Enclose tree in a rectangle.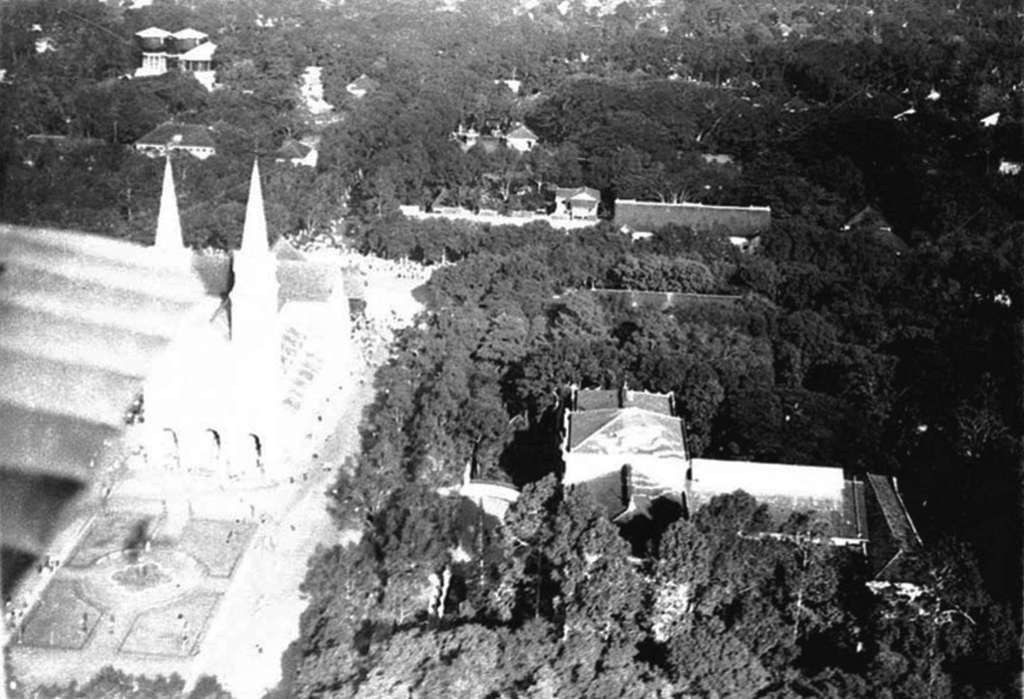
<bbox>297, 547, 386, 591</bbox>.
